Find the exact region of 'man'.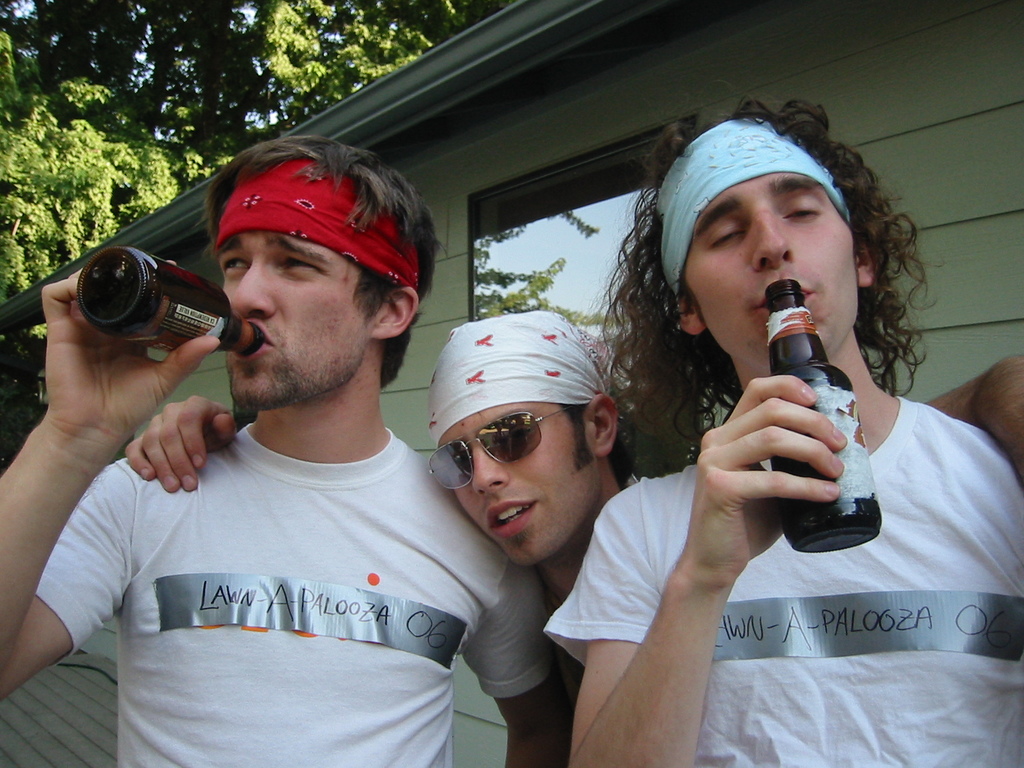
Exact region: locate(126, 310, 1023, 715).
